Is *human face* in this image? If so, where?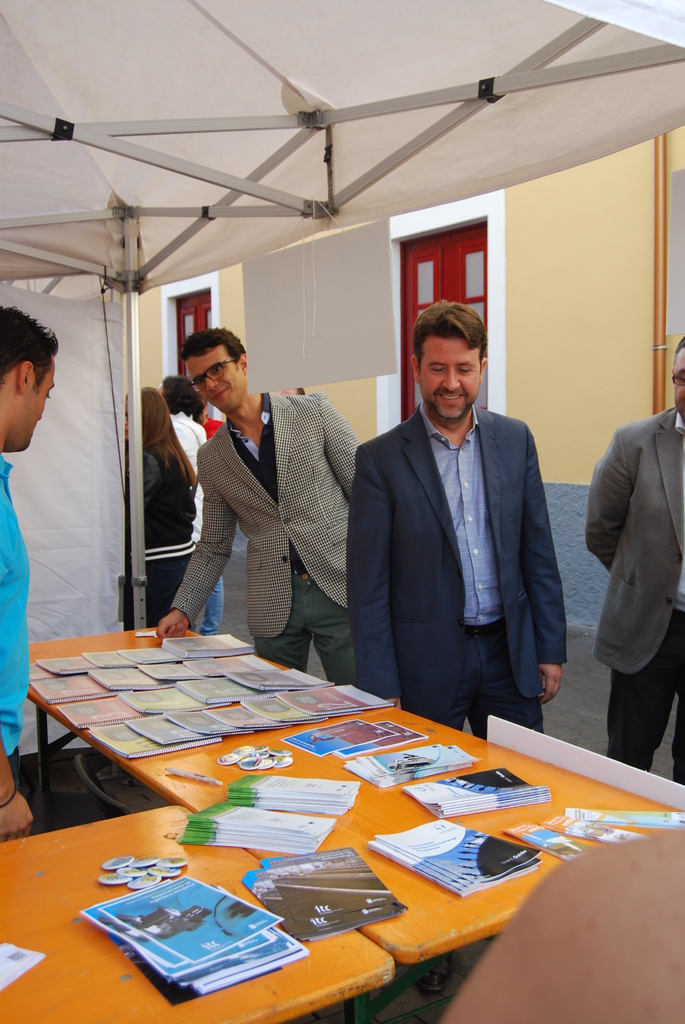
Yes, at [422,338,484,422].
